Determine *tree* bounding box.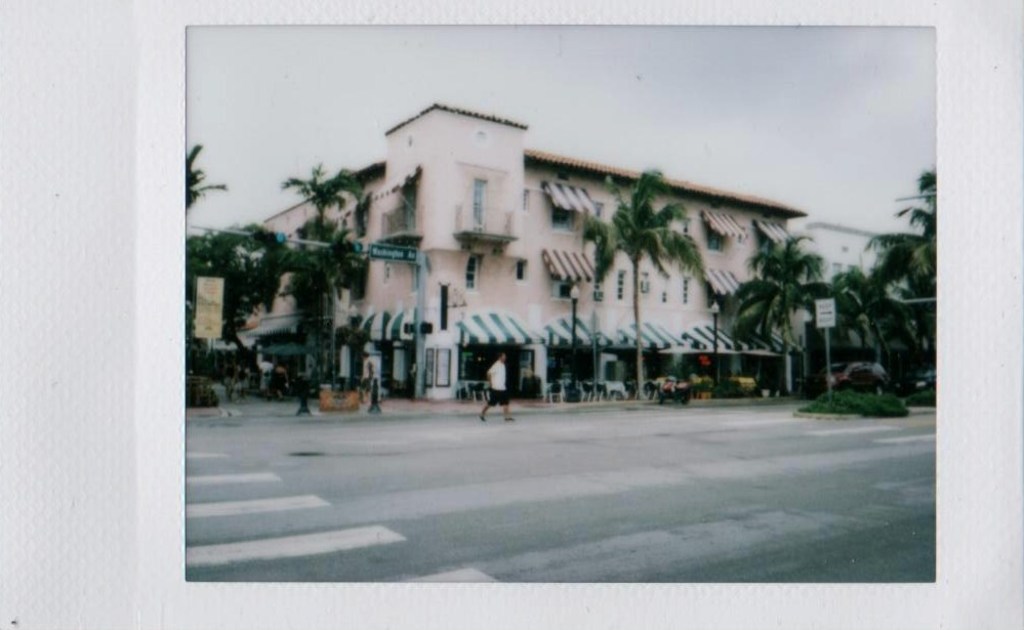
Determined: rect(860, 164, 941, 378).
